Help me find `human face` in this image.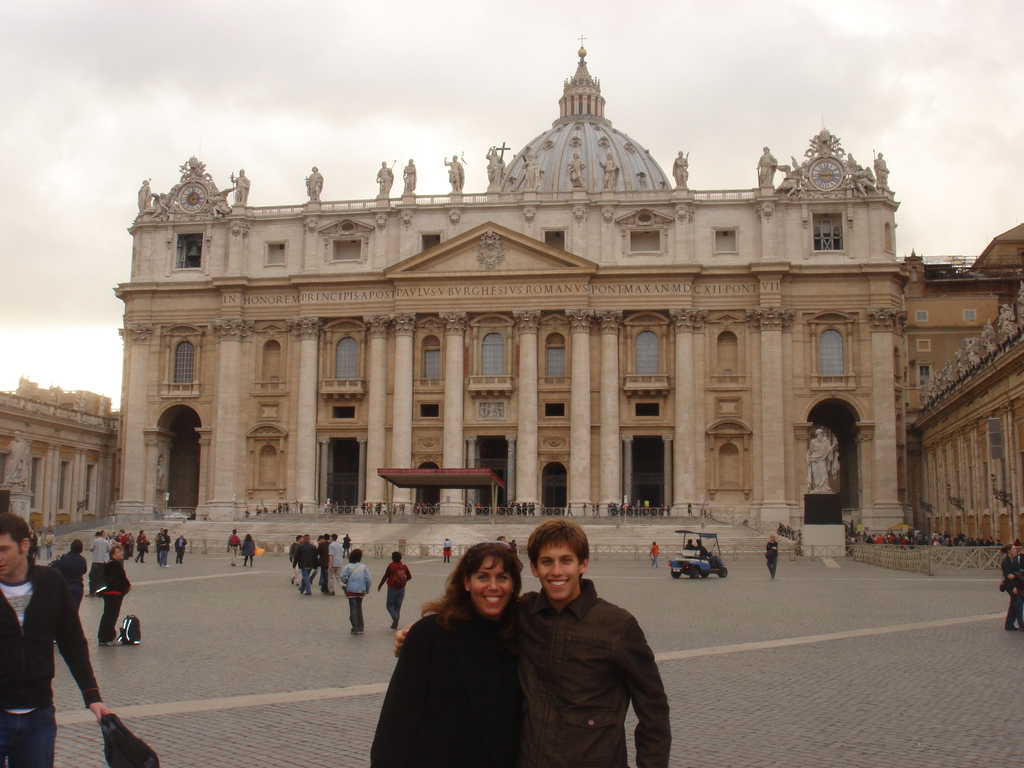
Found it: <bbox>108, 543, 131, 558</bbox>.
